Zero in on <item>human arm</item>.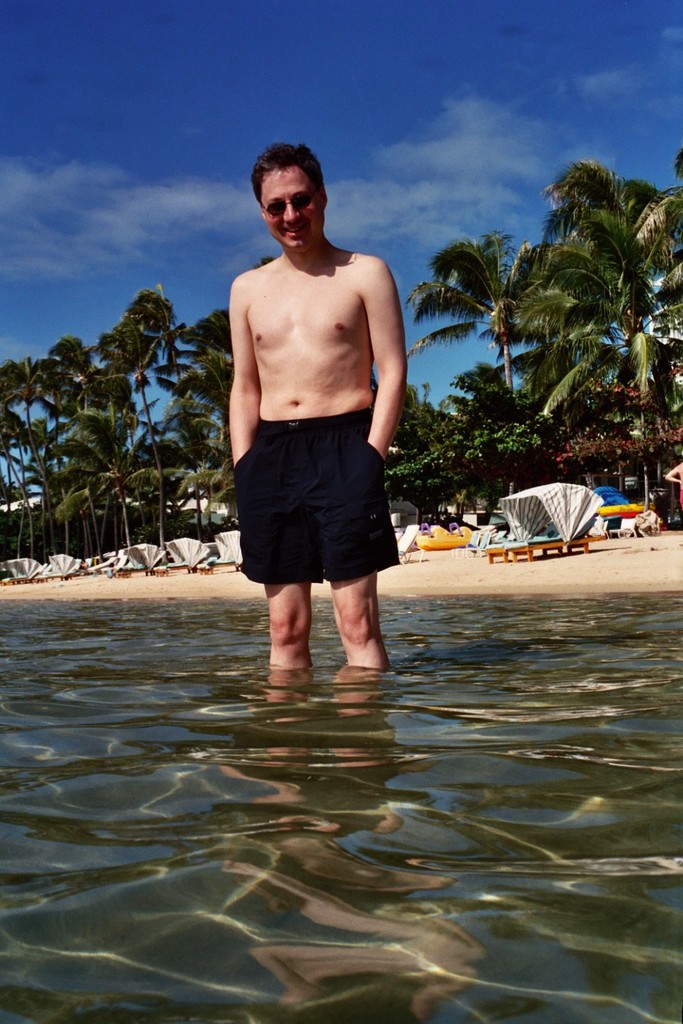
Zeroed in: (227,273,262,464).
